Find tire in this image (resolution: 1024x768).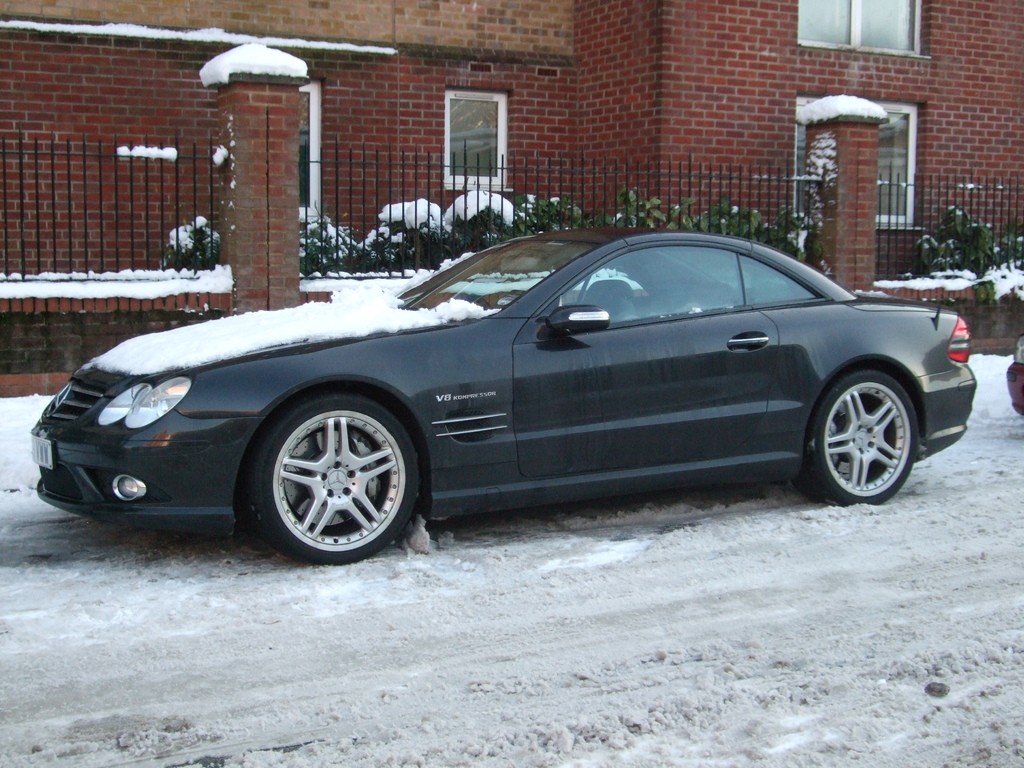
(802, 362, 938, 511).
